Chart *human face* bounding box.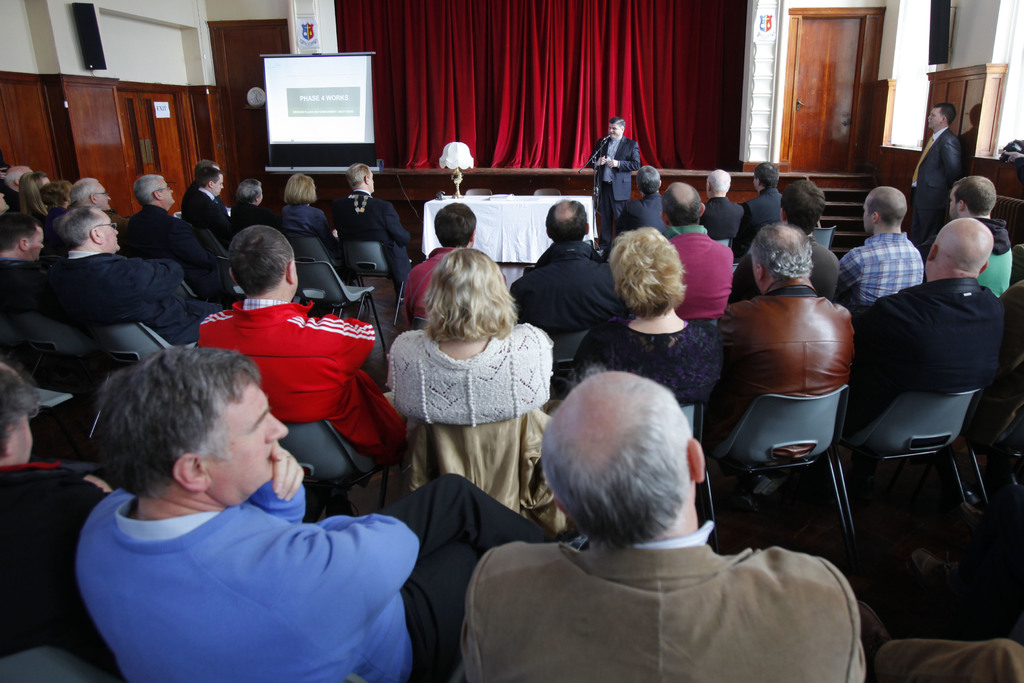
Charted: left=8, top=416, right=34, bottom=463.
